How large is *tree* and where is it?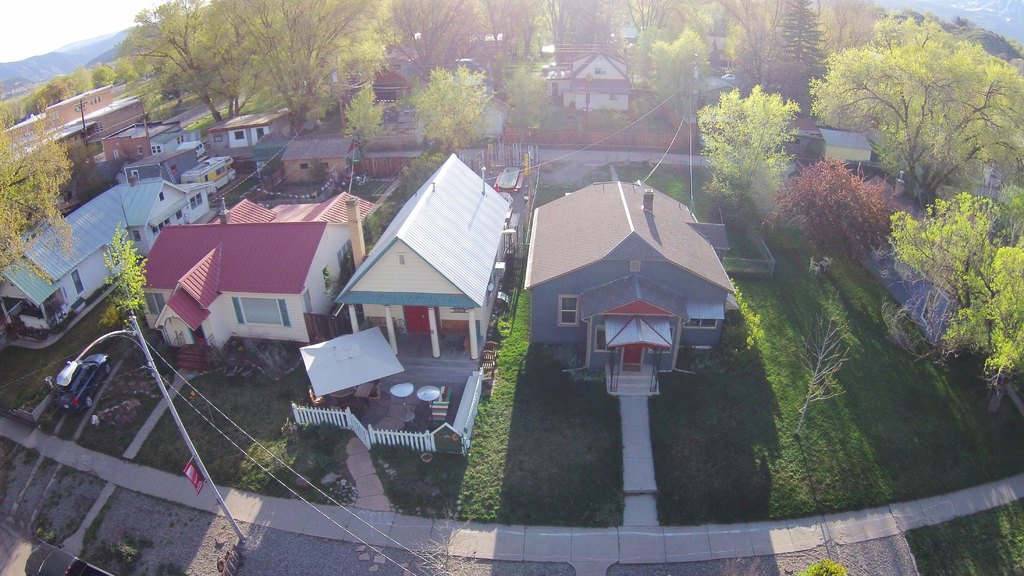
Bounding box: <region>636, 20, 712, 108</region>.
